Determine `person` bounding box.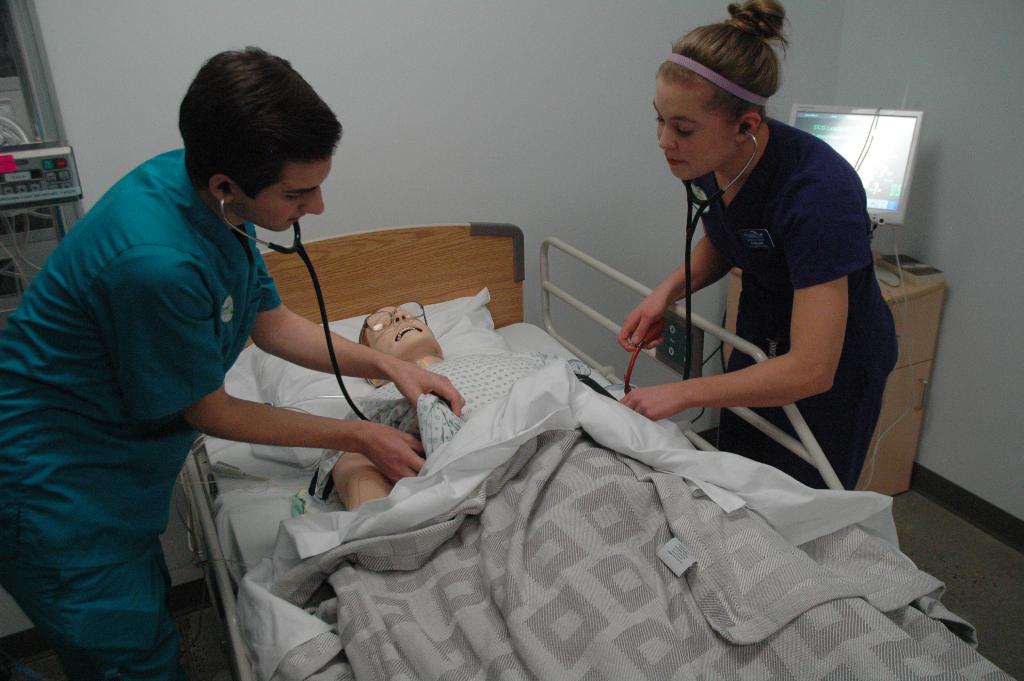
Determined: box=[0, 45, 461, 680].
